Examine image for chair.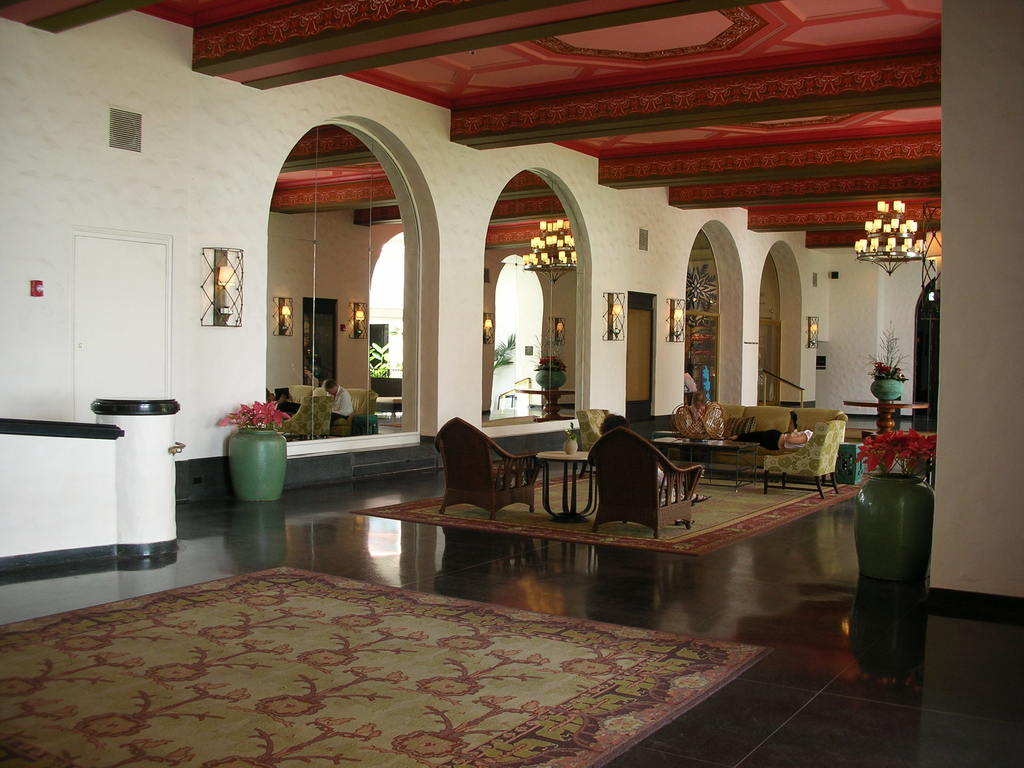
Examination result: (431,415,546,521).
